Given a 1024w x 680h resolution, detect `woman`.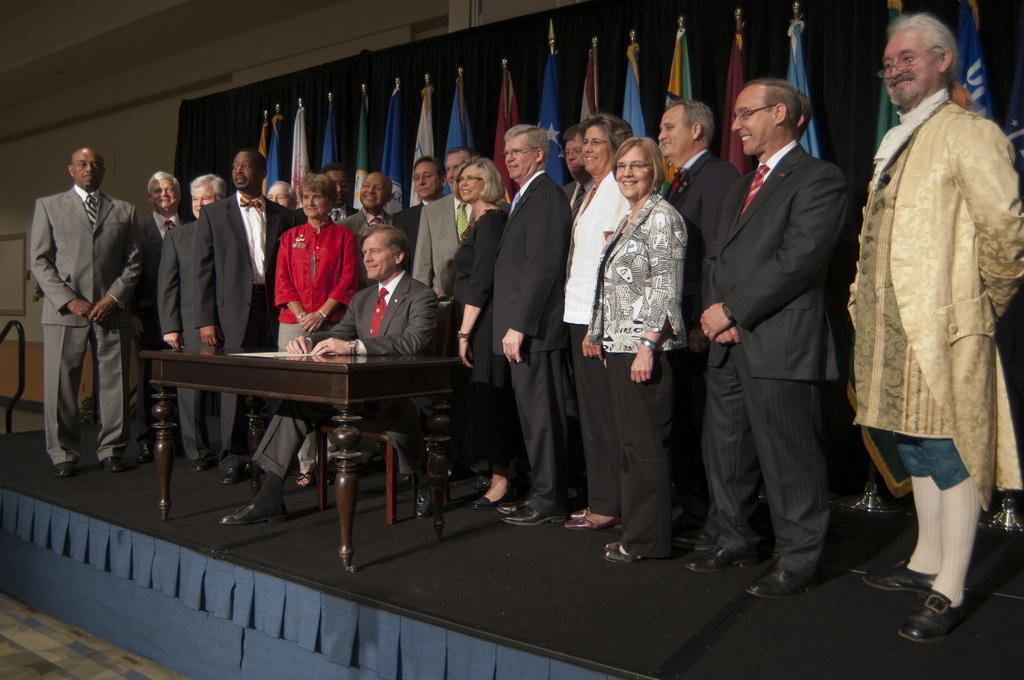
(x1=269, y1=173, x2=364, y2=489).
